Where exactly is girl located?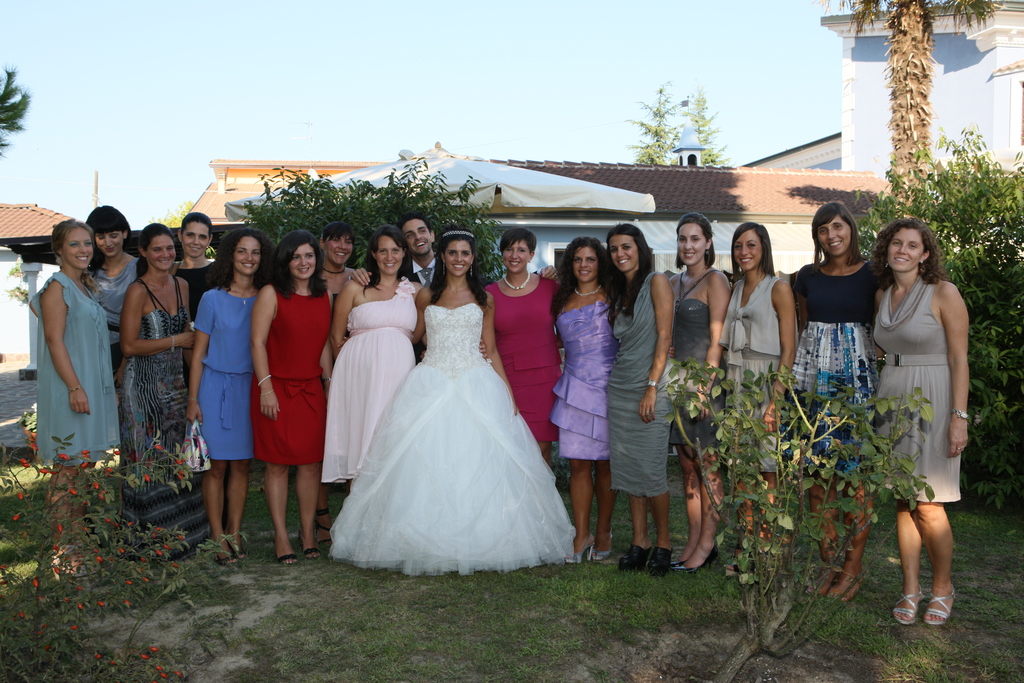
Its bounding box is x1=83 y1=203 x2=139 y2=473.
